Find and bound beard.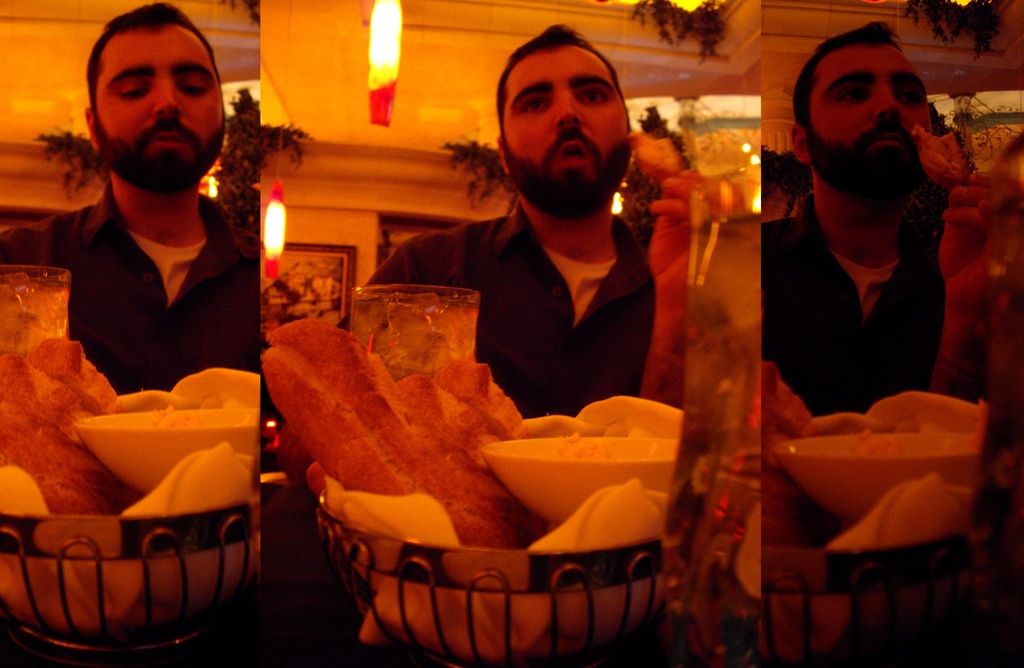
Bound: (left=501, top=131, right=632, bottom=222).
